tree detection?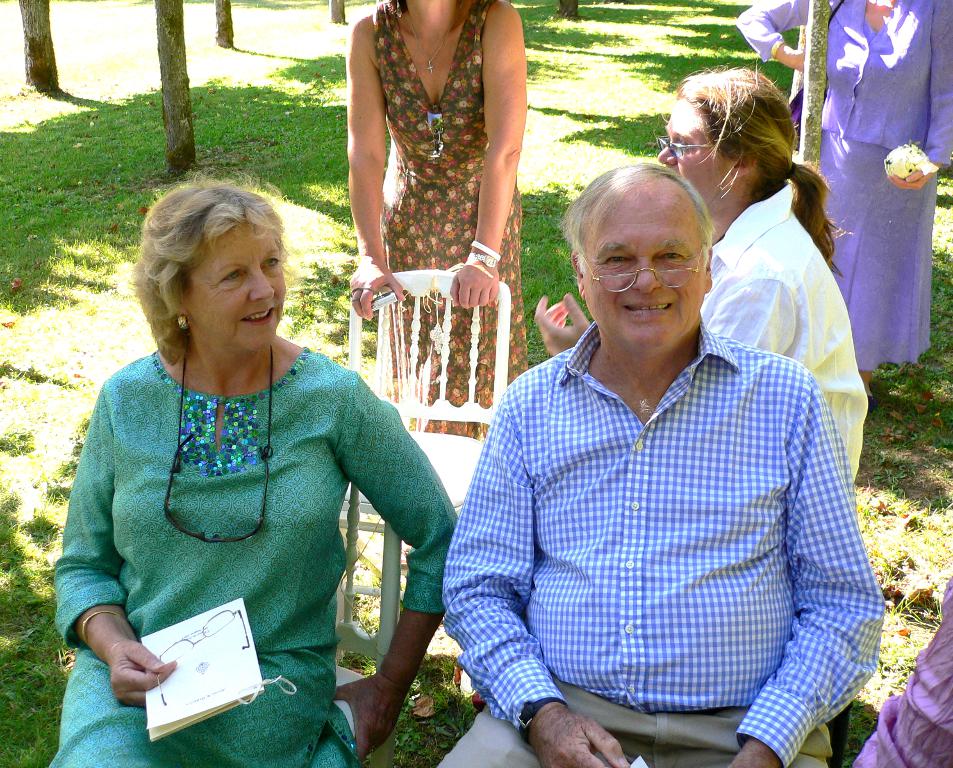
<bbox>141, 0, 204, 166</bbox>
